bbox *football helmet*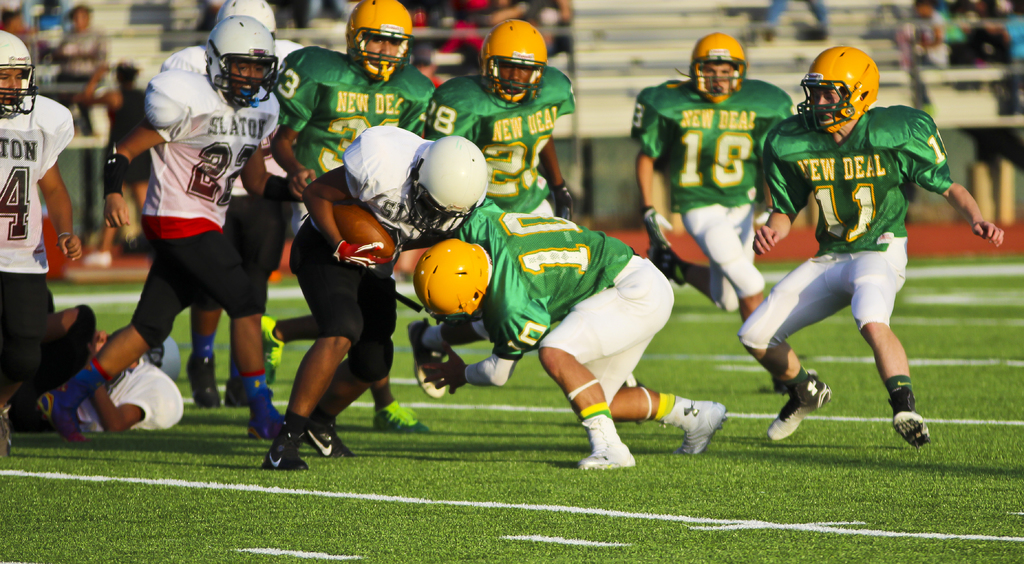
region(687, 33, 747, 101)
